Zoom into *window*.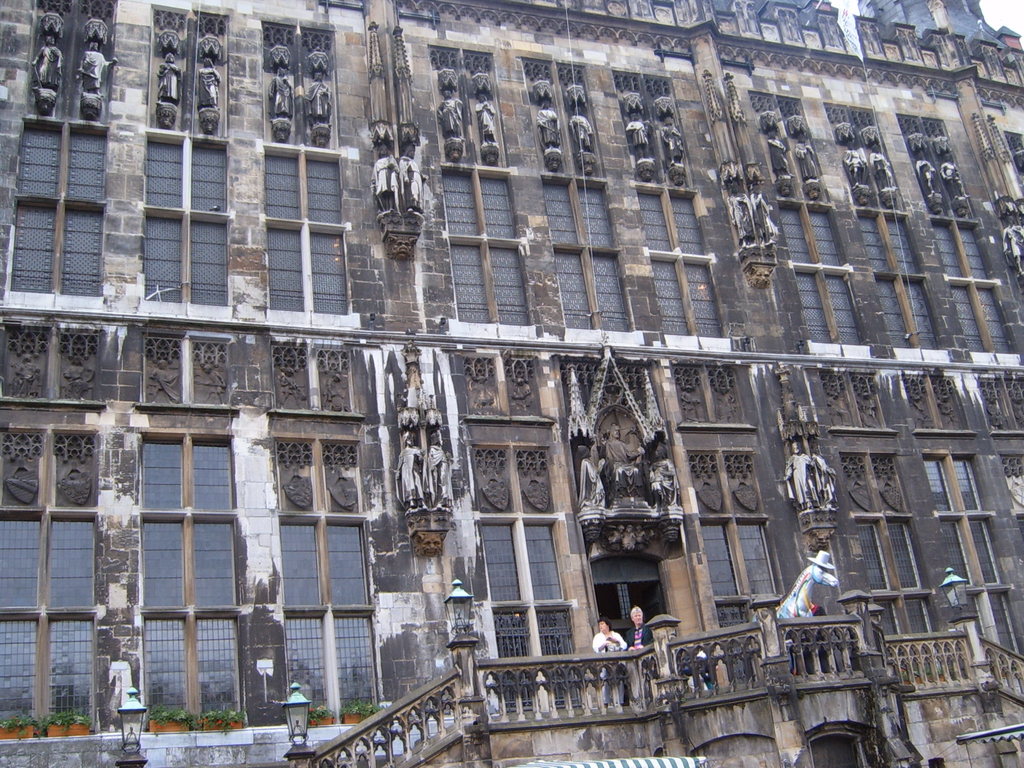
Zoom target: <box>924,451,1020,663</box>.
